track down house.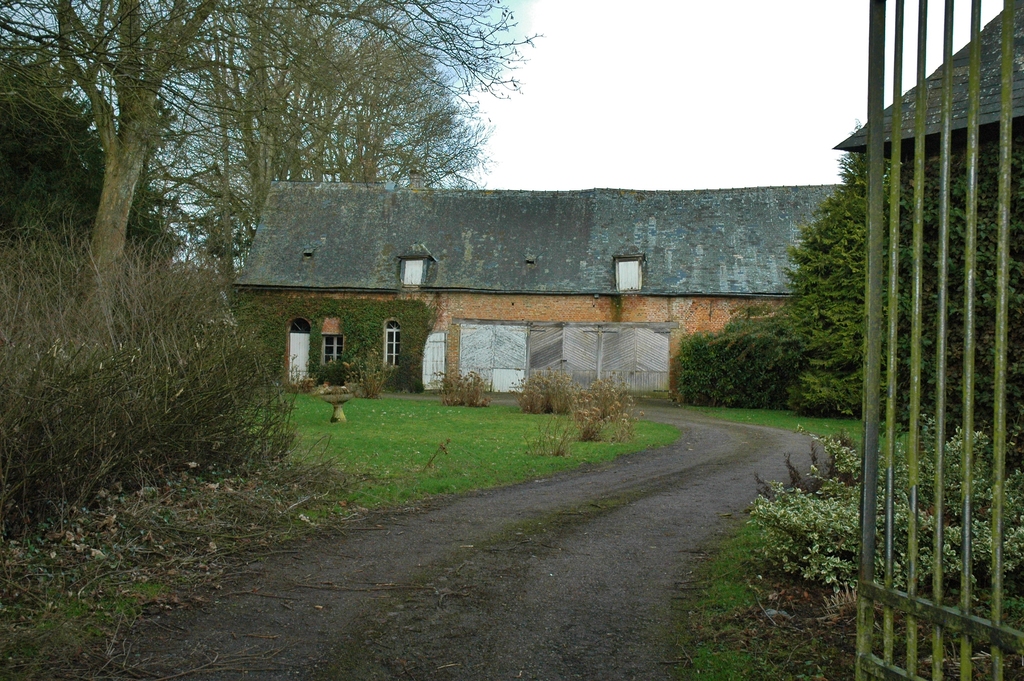
Tracked to box=[230, 145, 847, 422].
